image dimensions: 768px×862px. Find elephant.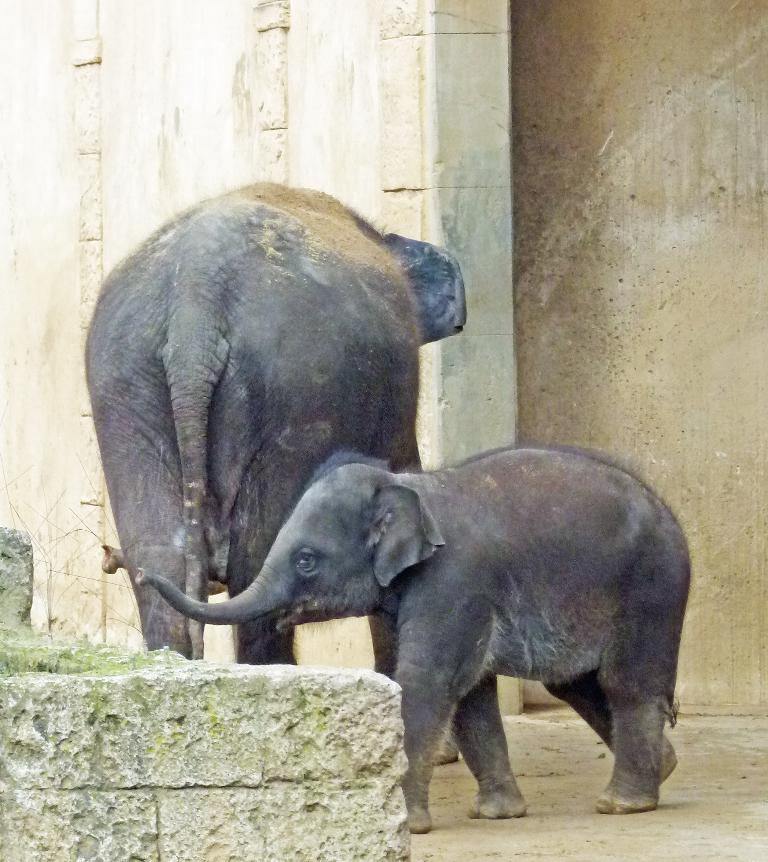
(x1=189, y1=443, x2=705, y2=827).
